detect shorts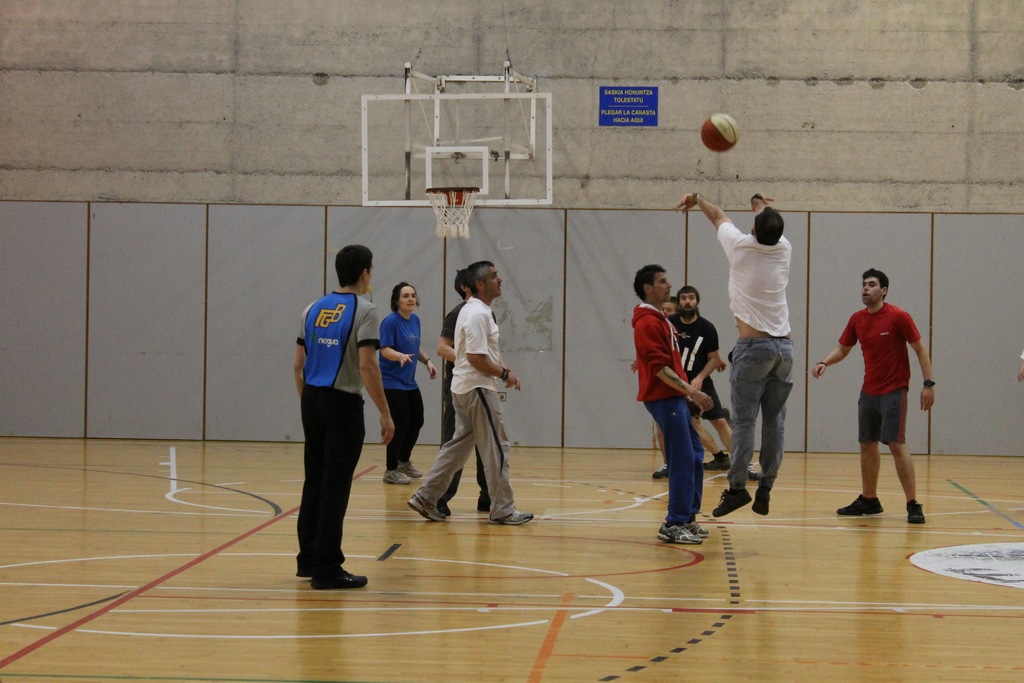
{"left": 698, "top": 378, "right": 729, "bottom": 417}
